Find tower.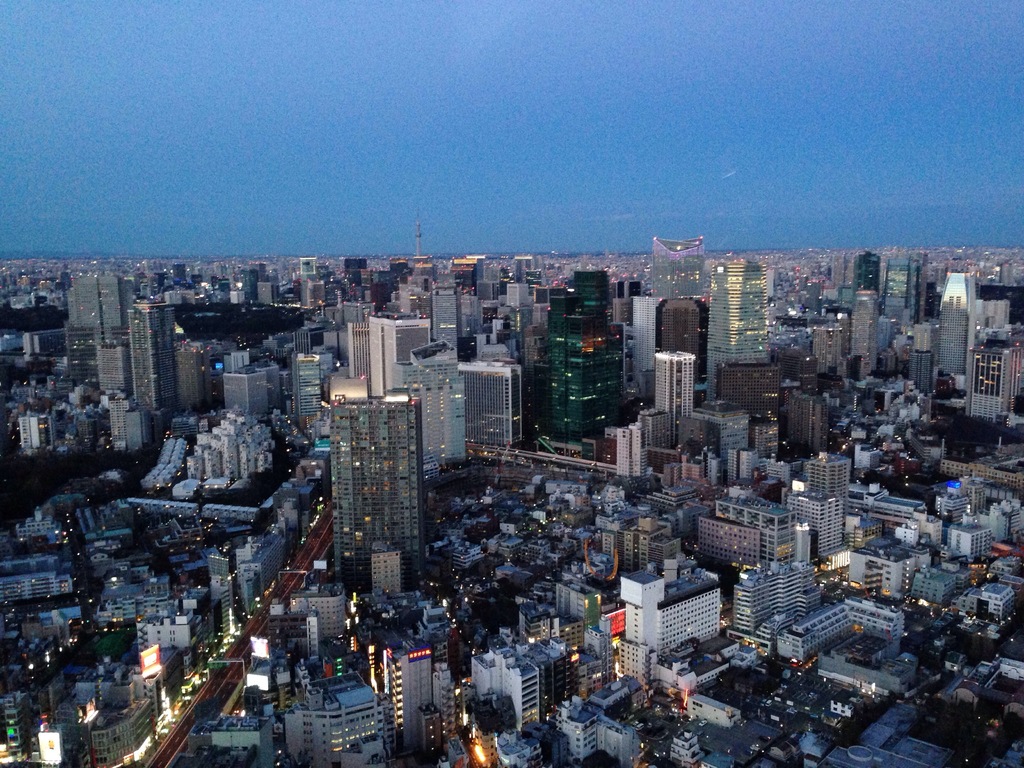
locate(694, 397, 747, 467).
